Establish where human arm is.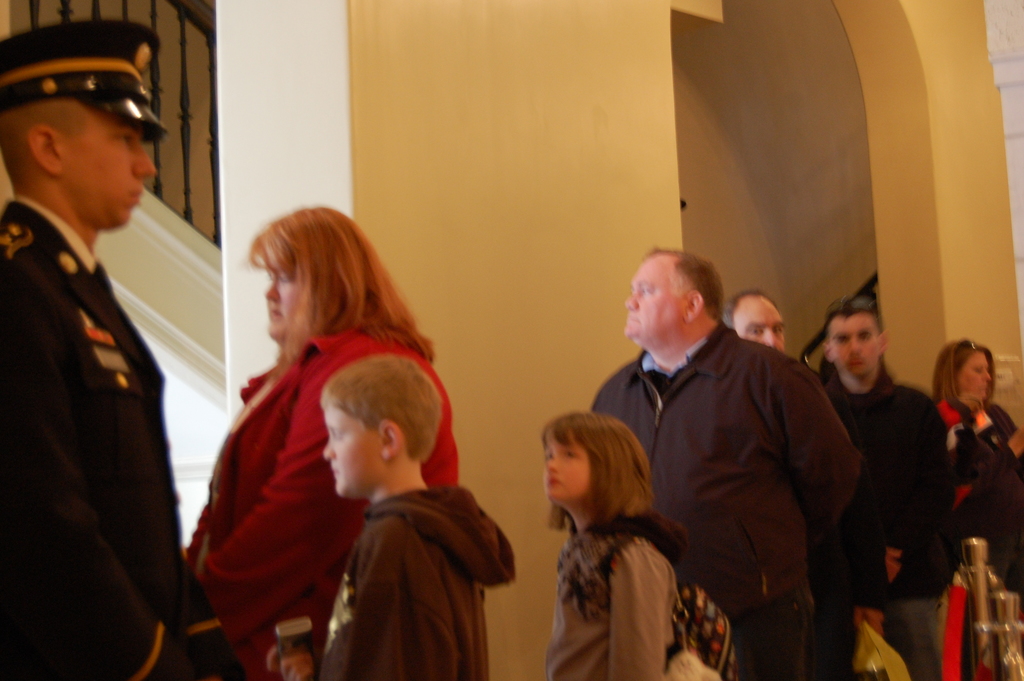
Established at <region>820, 526, 909, 593</region>.
